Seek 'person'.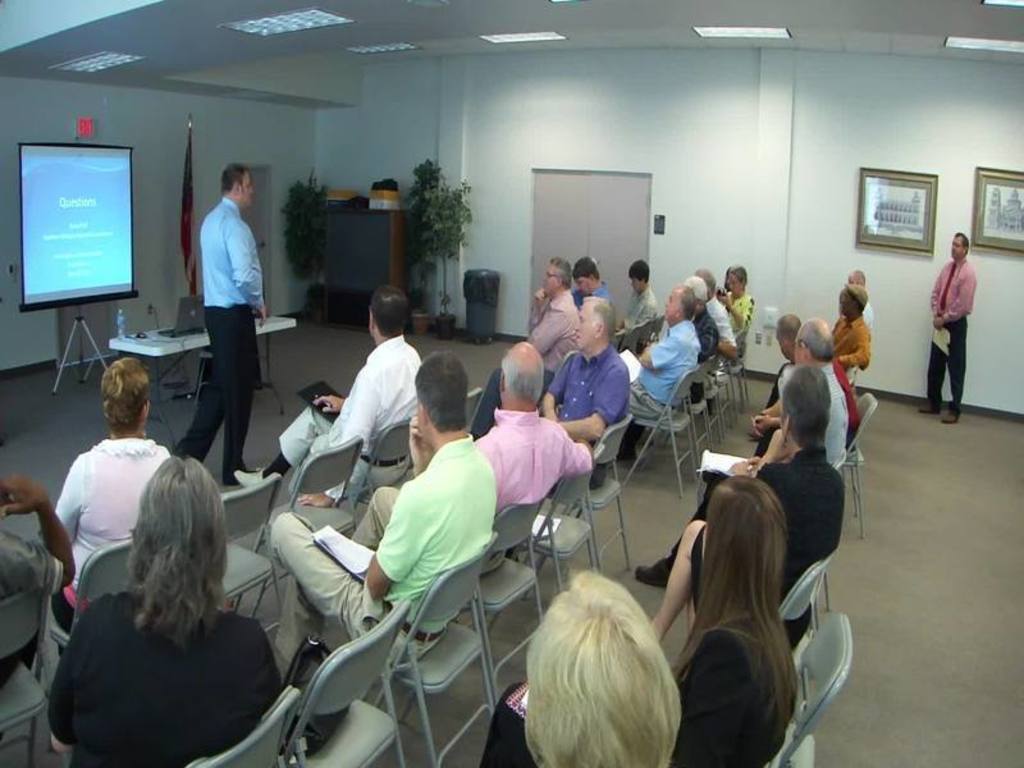
region(636, 360, 845, 637).
